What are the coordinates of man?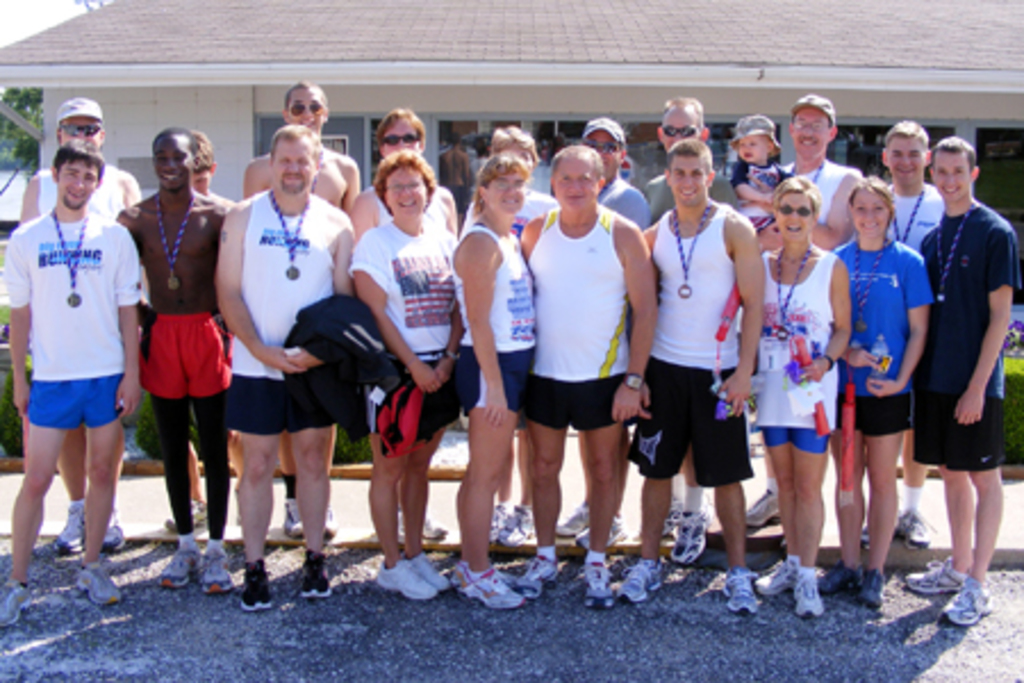
[646, 98, 740, 567].
